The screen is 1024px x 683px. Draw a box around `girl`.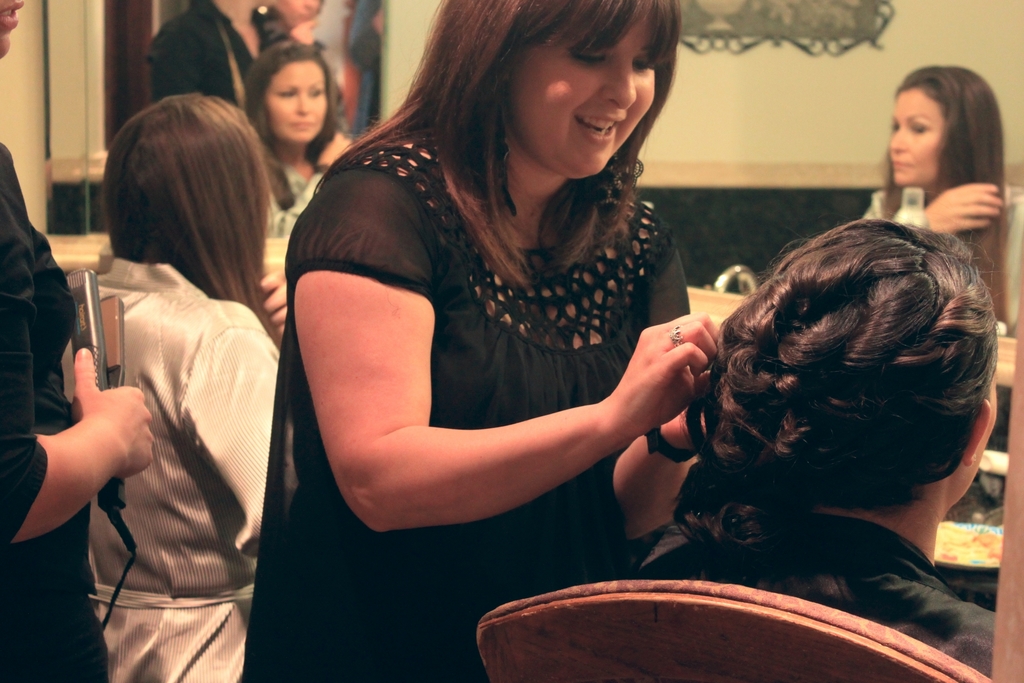
(x1=639, y1=218, x2=994, y2=680).
